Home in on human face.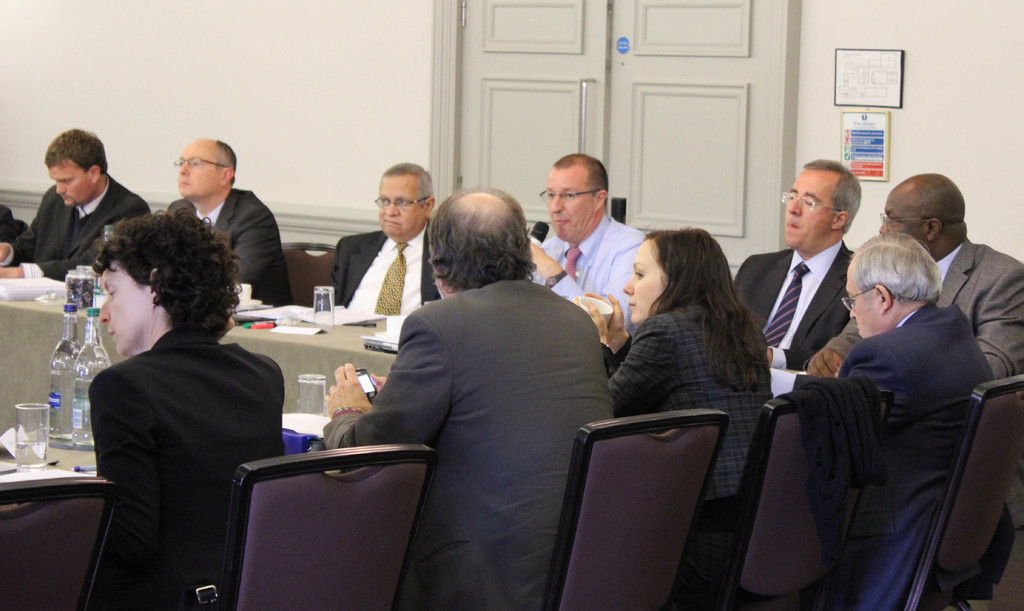
Homed in at Rect(380, 177, 426, 234).
